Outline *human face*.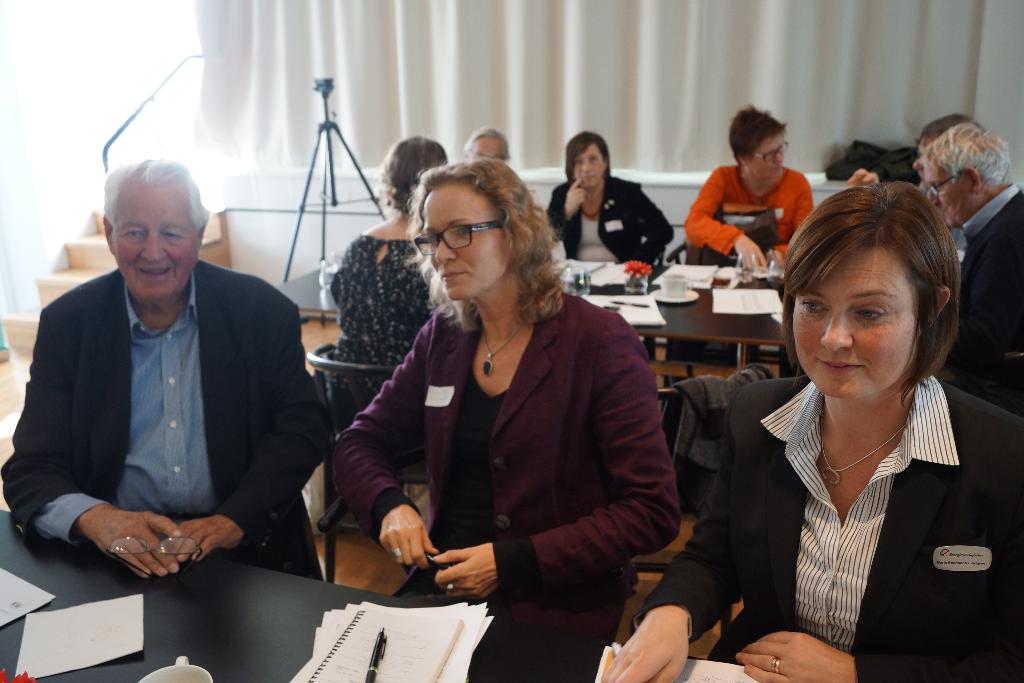
Outline: 114/172/198/304.
